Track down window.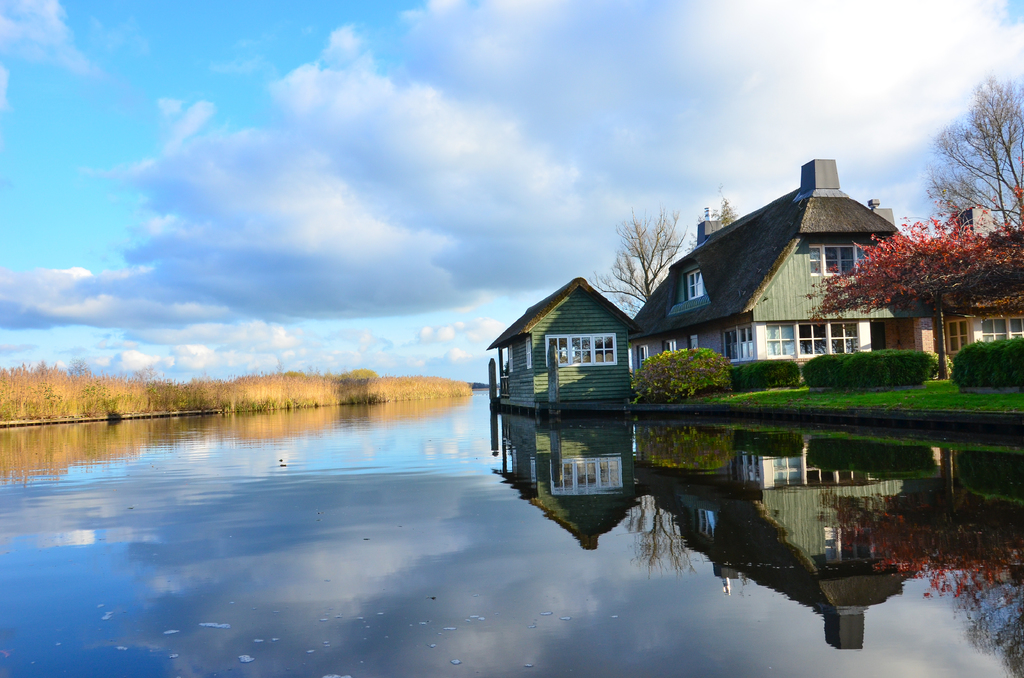
Tracked to 687:270:701:301.
